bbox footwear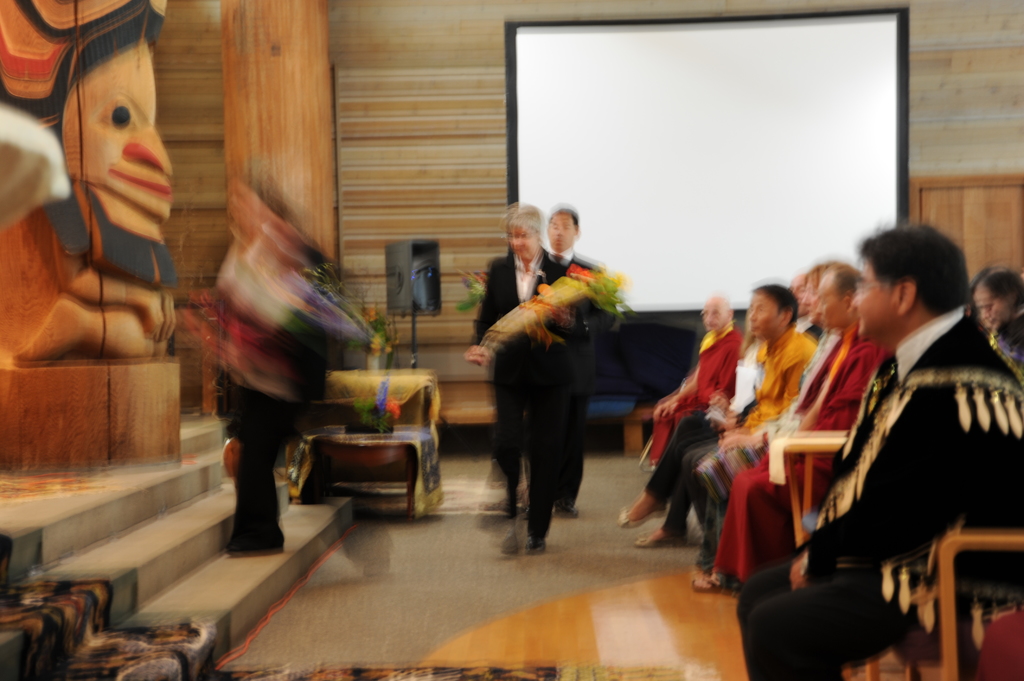
box(639, 518, 696, 549)
